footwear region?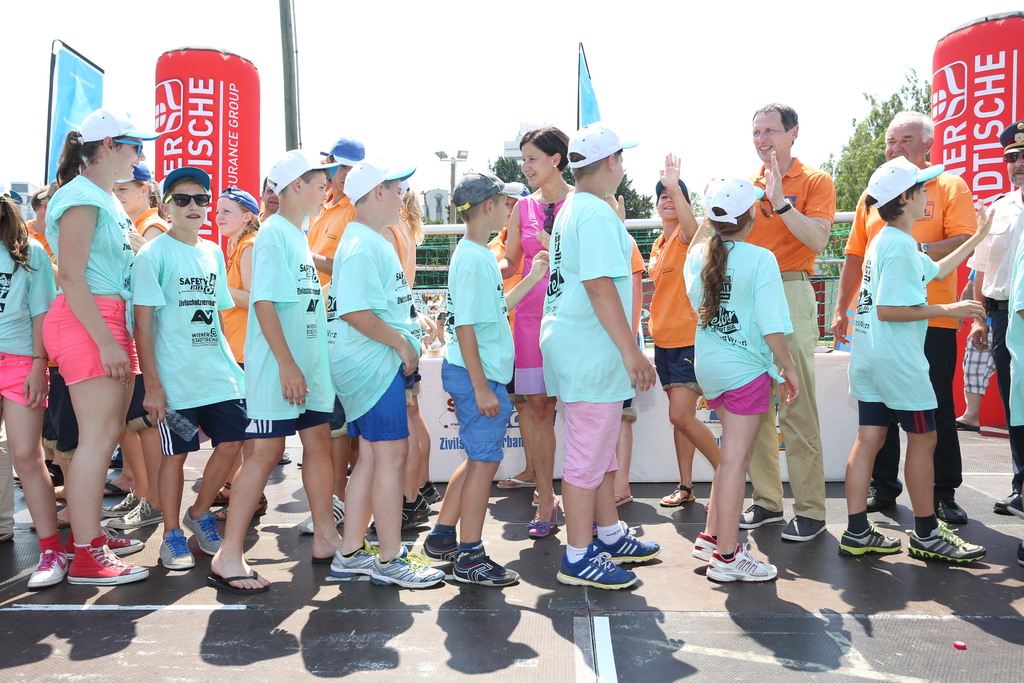
x1=296, y1=495, x2=346, y2=535
